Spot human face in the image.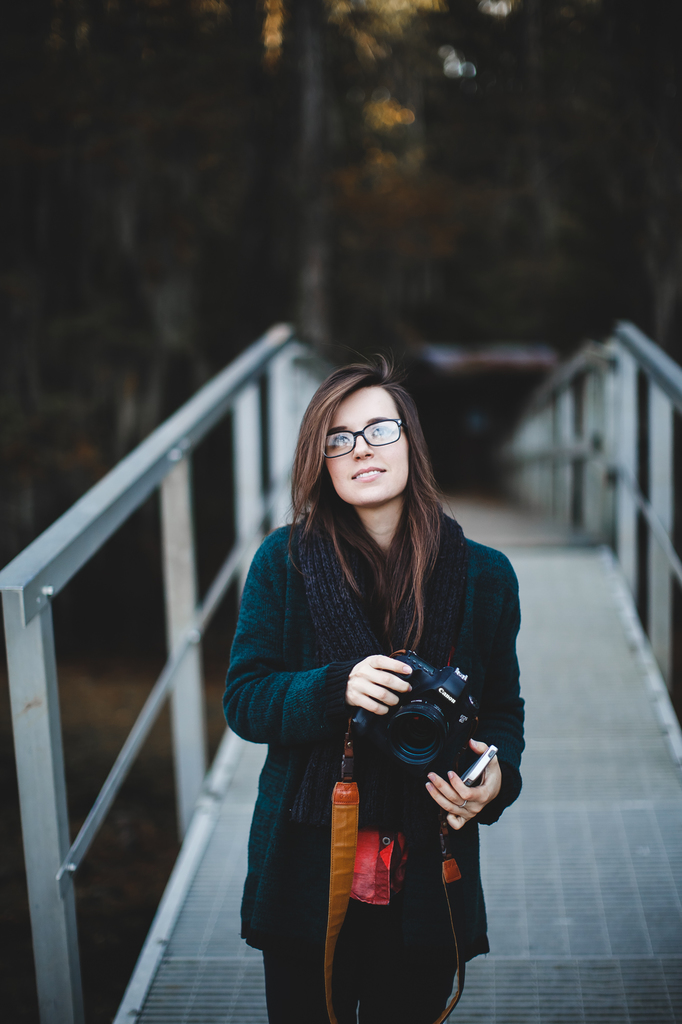
human face found at (324, 384, 407, 505).
